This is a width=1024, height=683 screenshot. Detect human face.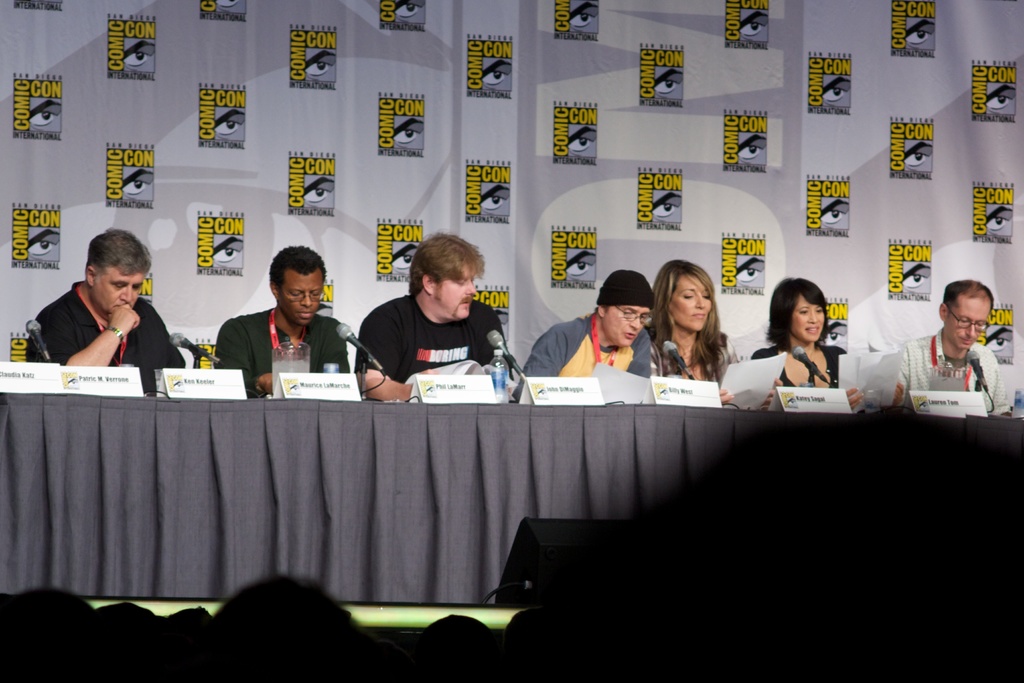
669/274/717/331.
